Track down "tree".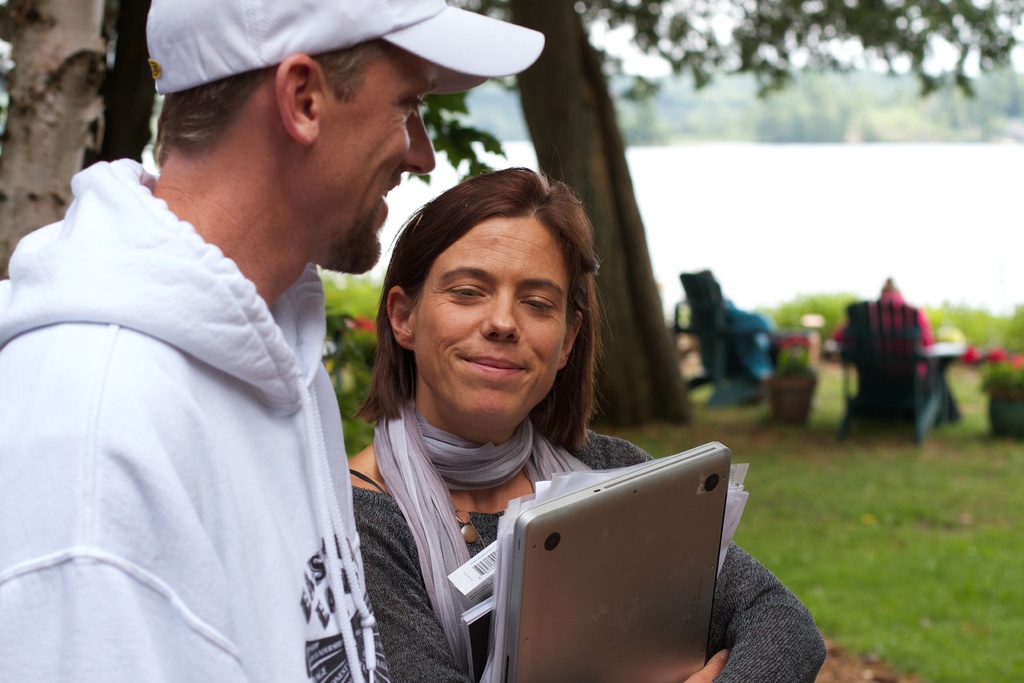
Tracked to (420,0,1023,427).
